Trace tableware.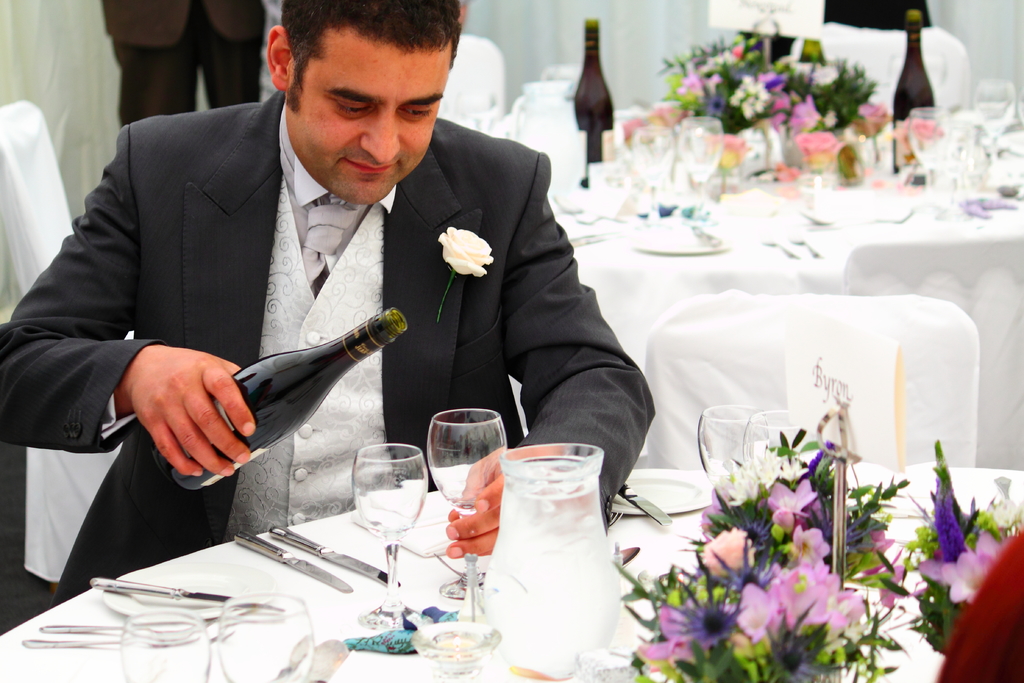
Traced to 508 84 586 186.
